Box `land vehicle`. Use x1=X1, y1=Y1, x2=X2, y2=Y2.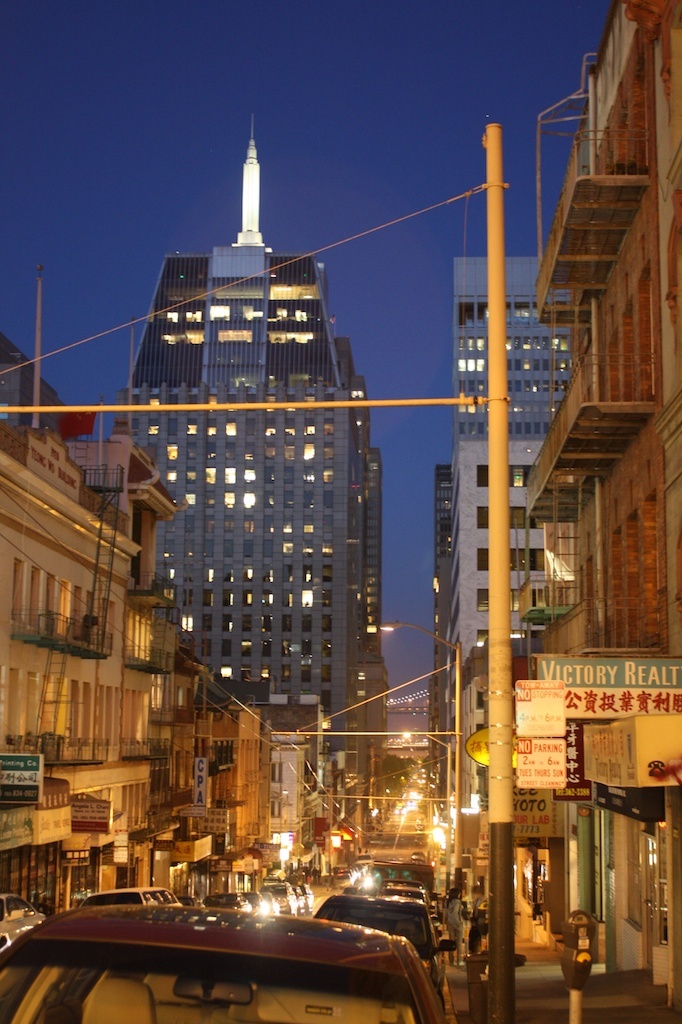
x1=294, y1=884, x2=309, y2=920.
